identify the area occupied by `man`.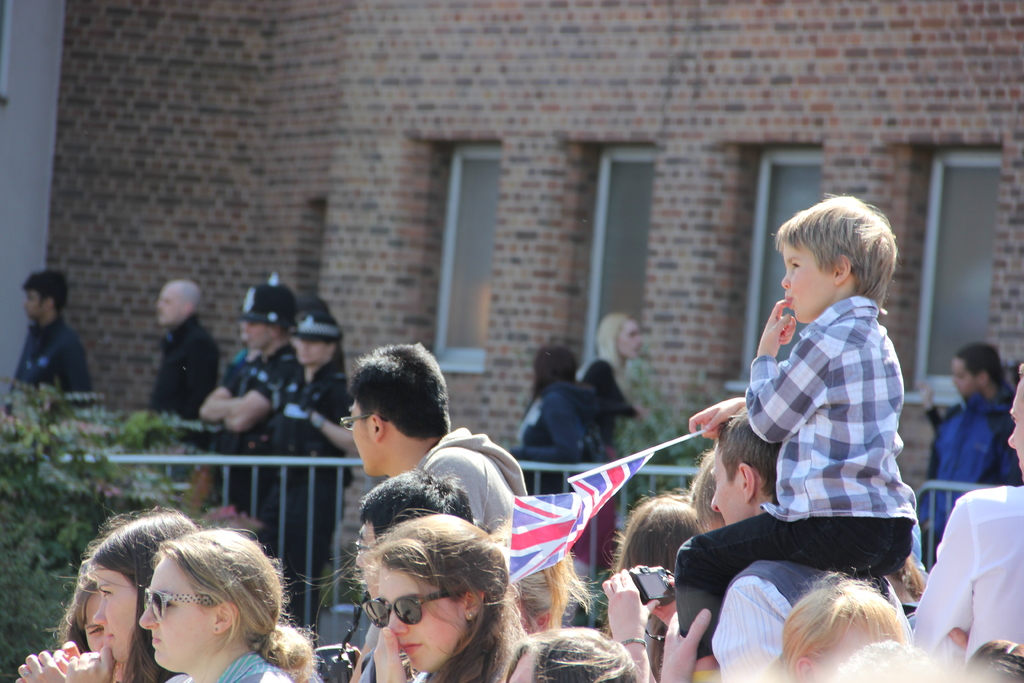
Area: [x1=900, y1=337, x2=1023, y2=580].
